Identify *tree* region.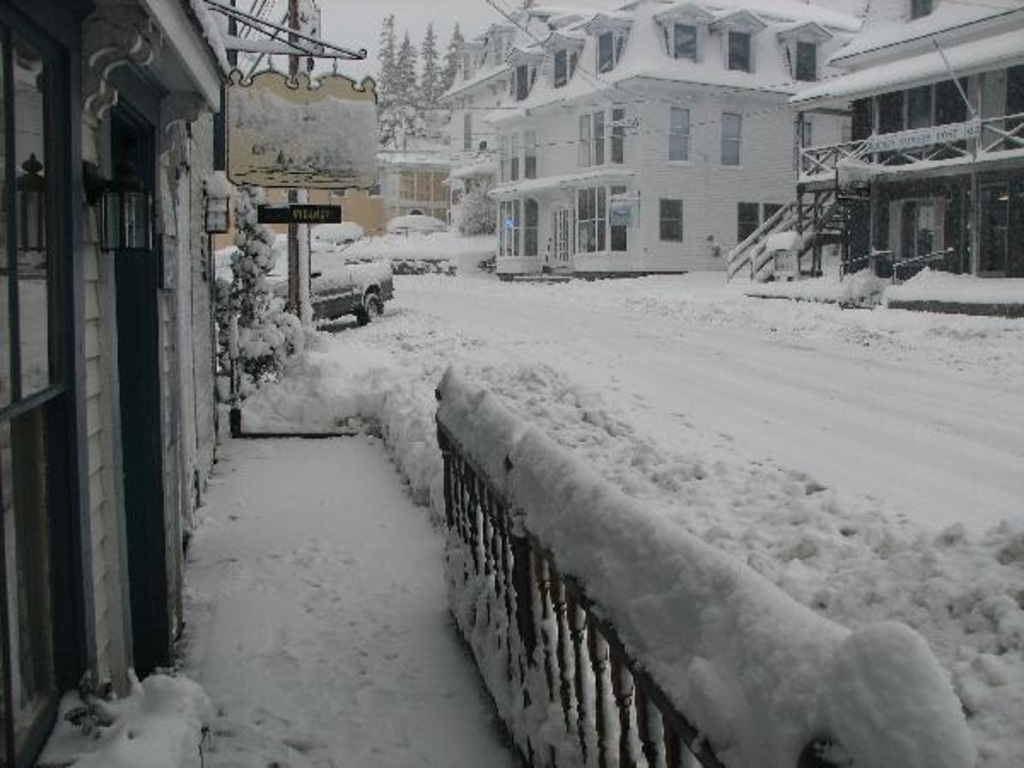
Region: Rect(404, 22, 422, 92).
